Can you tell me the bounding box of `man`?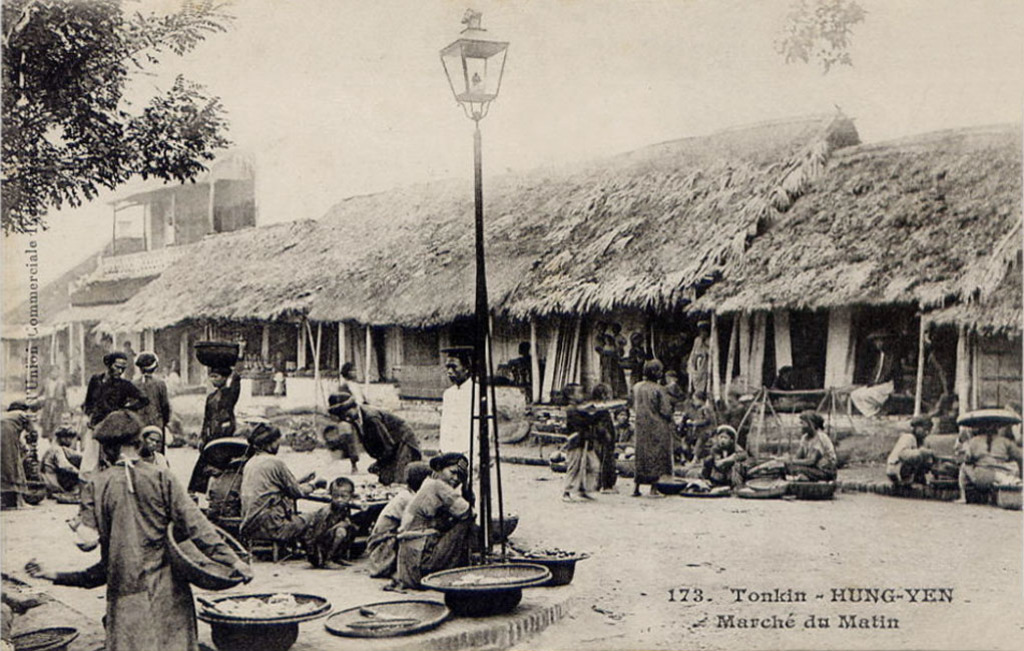
{"x1": 886, "y1": 415, "x2": 936, "y2": 485}.
